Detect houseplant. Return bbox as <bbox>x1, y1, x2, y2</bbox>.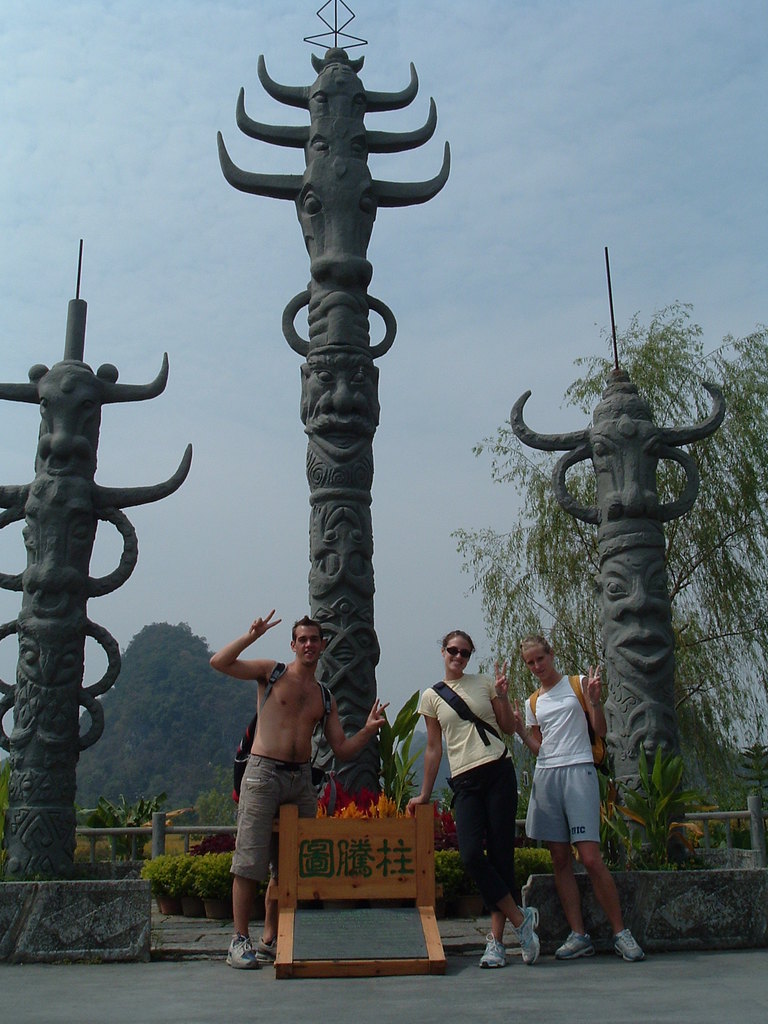
<bbox>83, 790, 181, 874</bbox>.
